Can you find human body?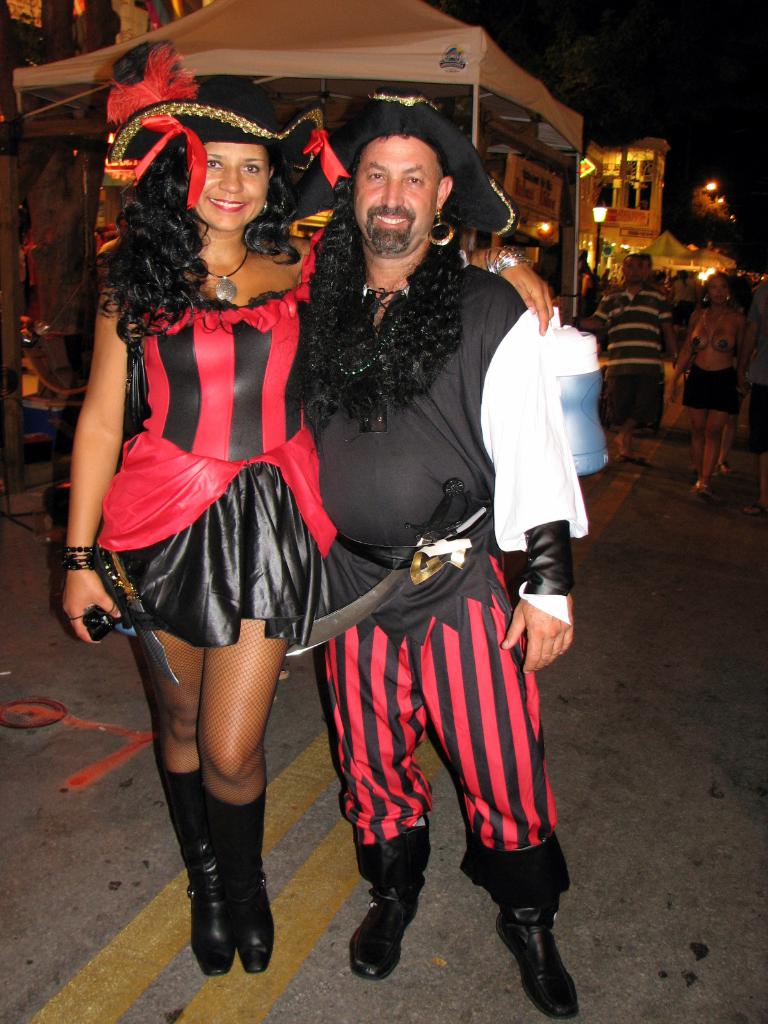
Yes, bounding box: bbox(289, 240, 596, 1022).
